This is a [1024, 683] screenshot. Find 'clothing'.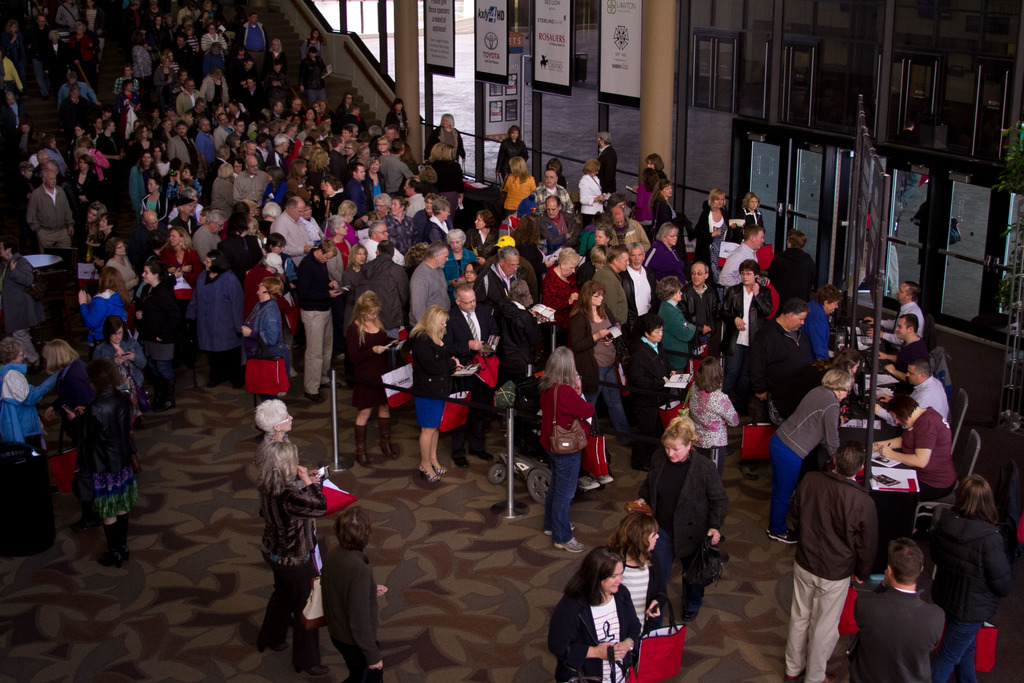
Bounding box: [x1=575, y1=175, x2=603, y2=226].
